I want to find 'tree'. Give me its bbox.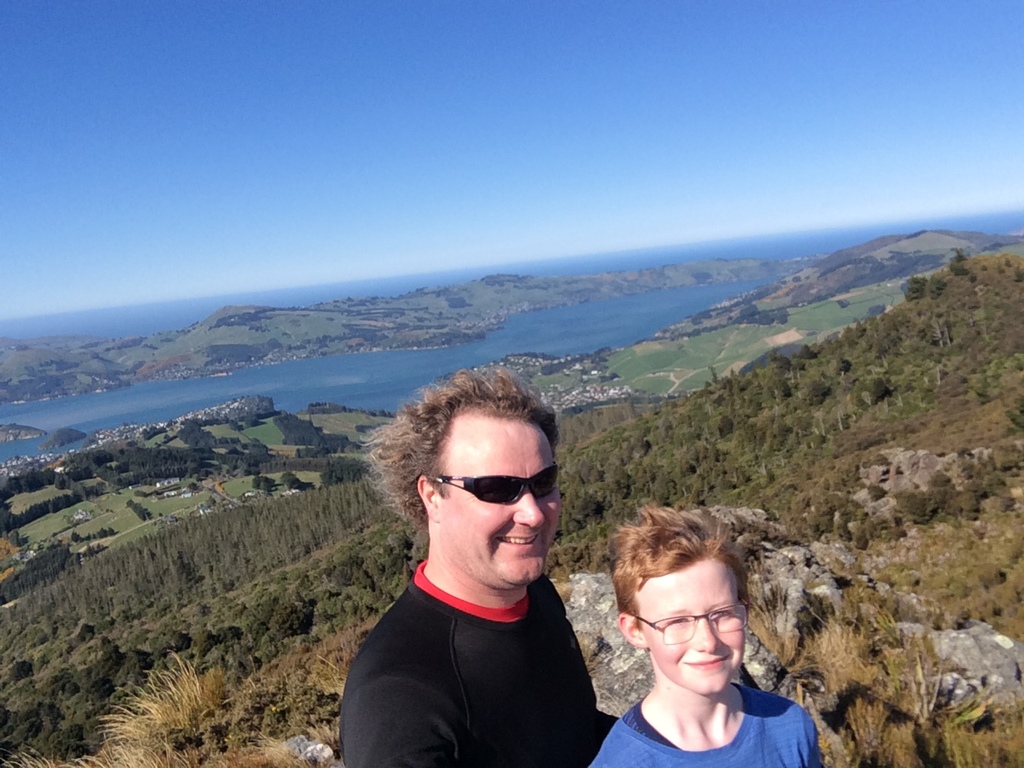
(2, 503, 19, 531).
